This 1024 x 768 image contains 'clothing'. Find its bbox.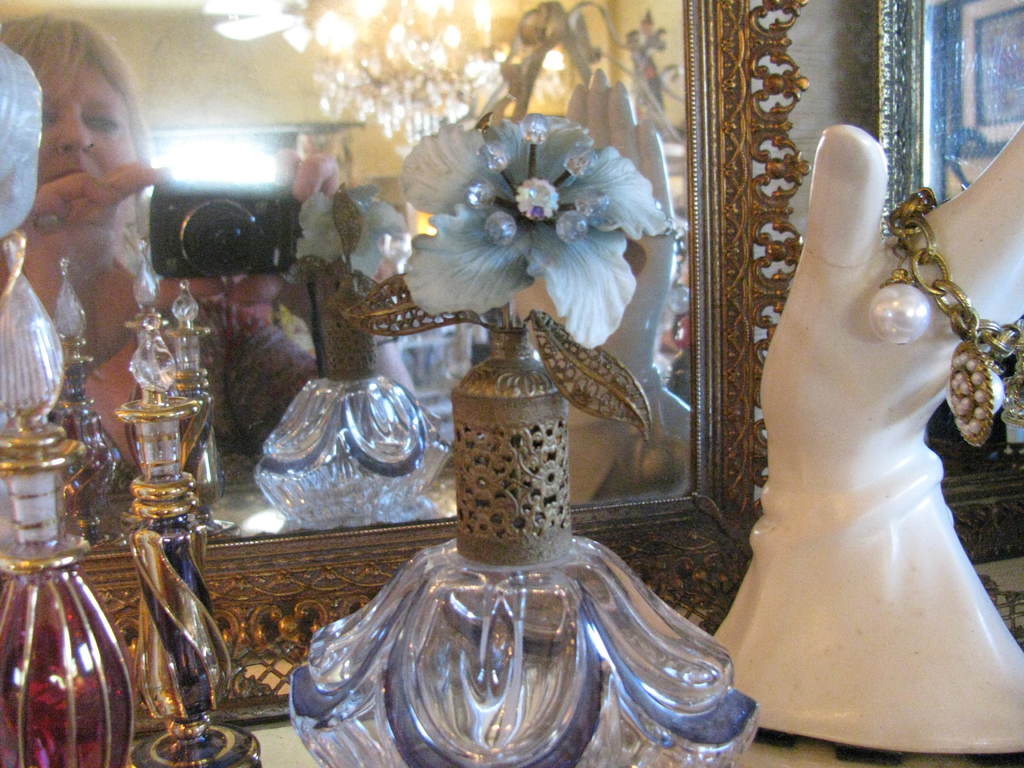
select_region(79, 293, 328, 508).
